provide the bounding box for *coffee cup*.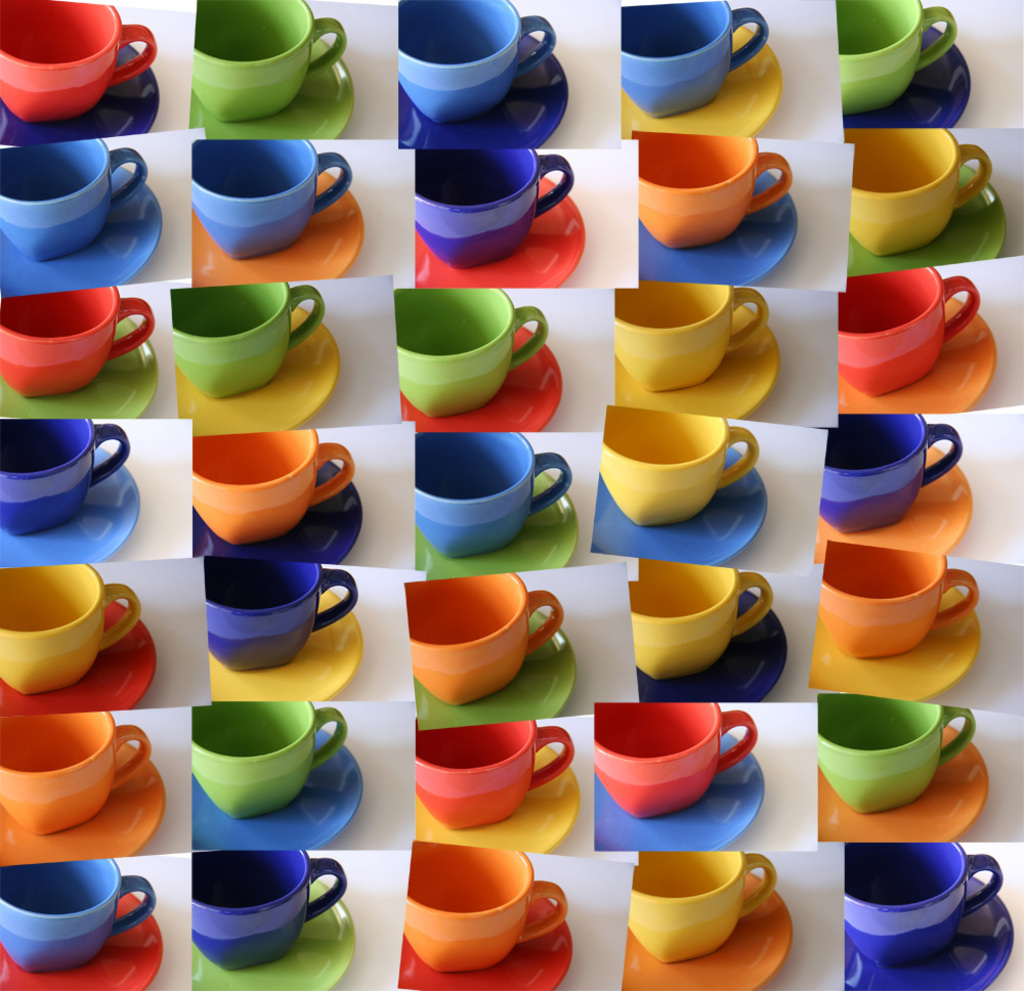
left=817, top=686, right=977, bottom=812.
